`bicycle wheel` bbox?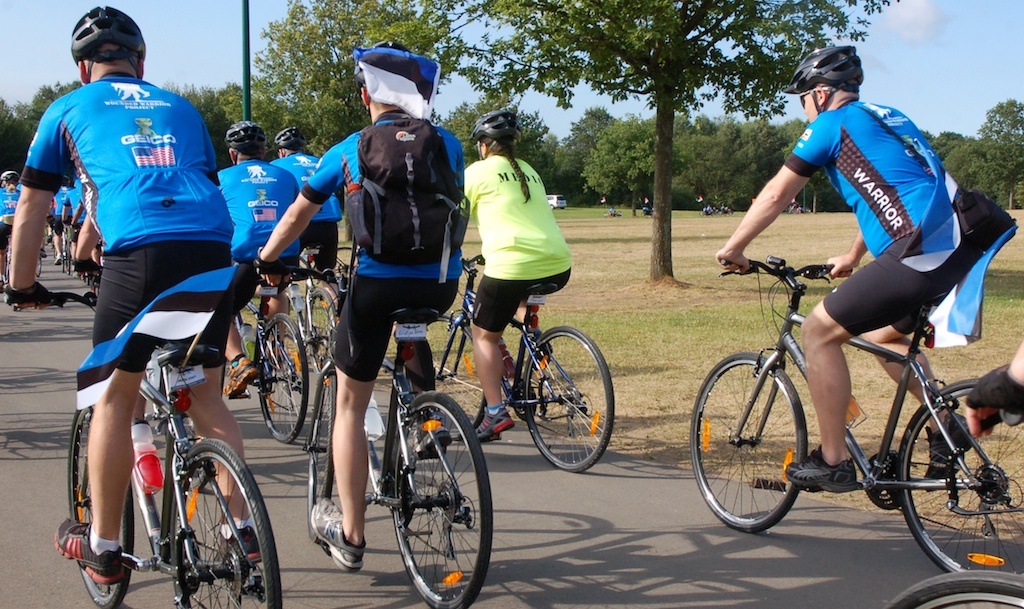
region(690, 352, 809, 535)
